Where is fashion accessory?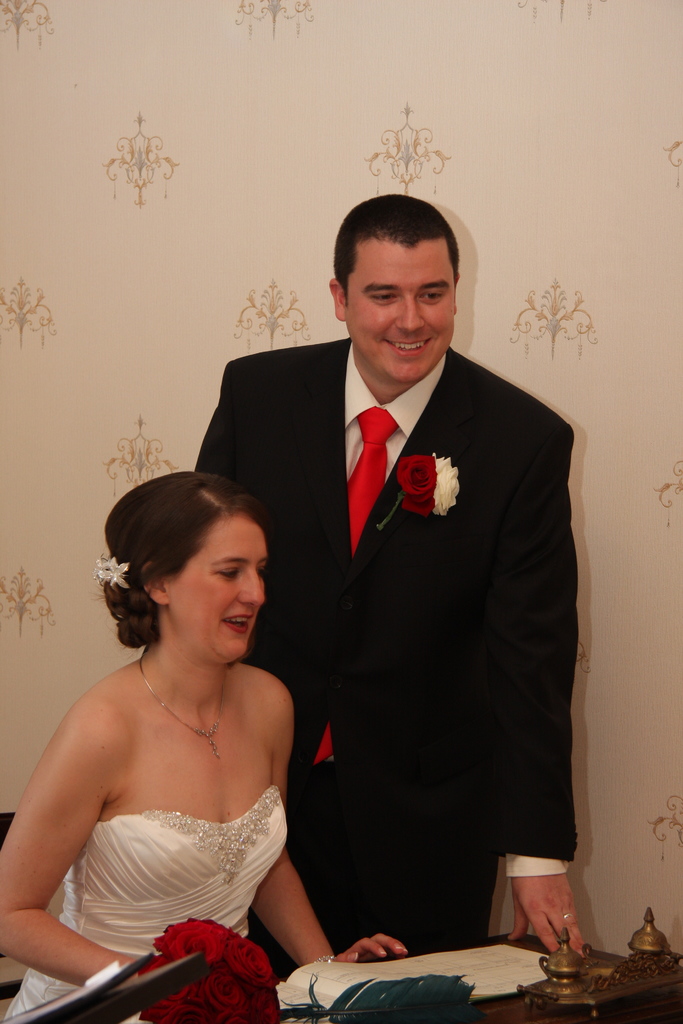
(315,410,399,759).
